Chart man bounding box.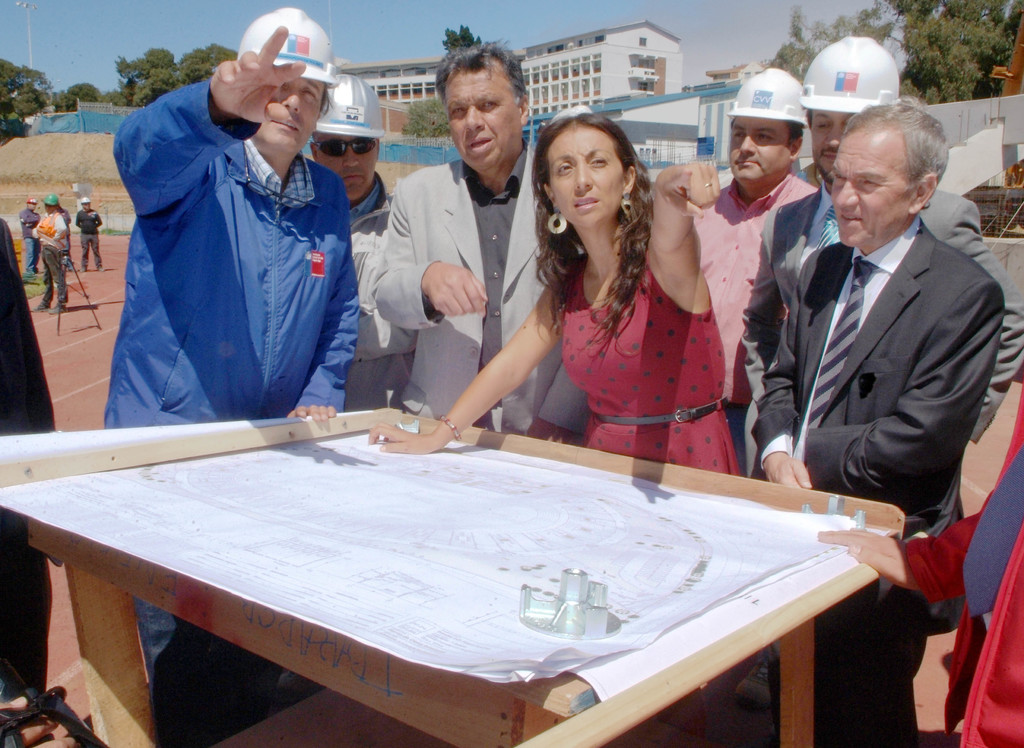
Charted: [757, 94, 1004, 747].
